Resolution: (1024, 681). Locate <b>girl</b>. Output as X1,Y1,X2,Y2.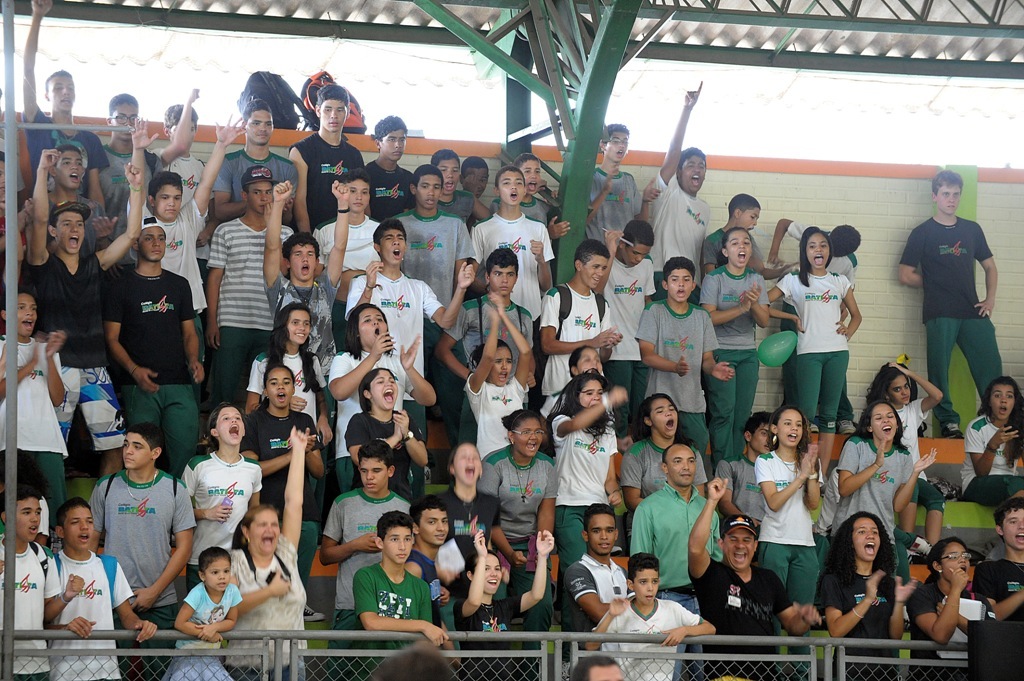
339,302,406,464.
